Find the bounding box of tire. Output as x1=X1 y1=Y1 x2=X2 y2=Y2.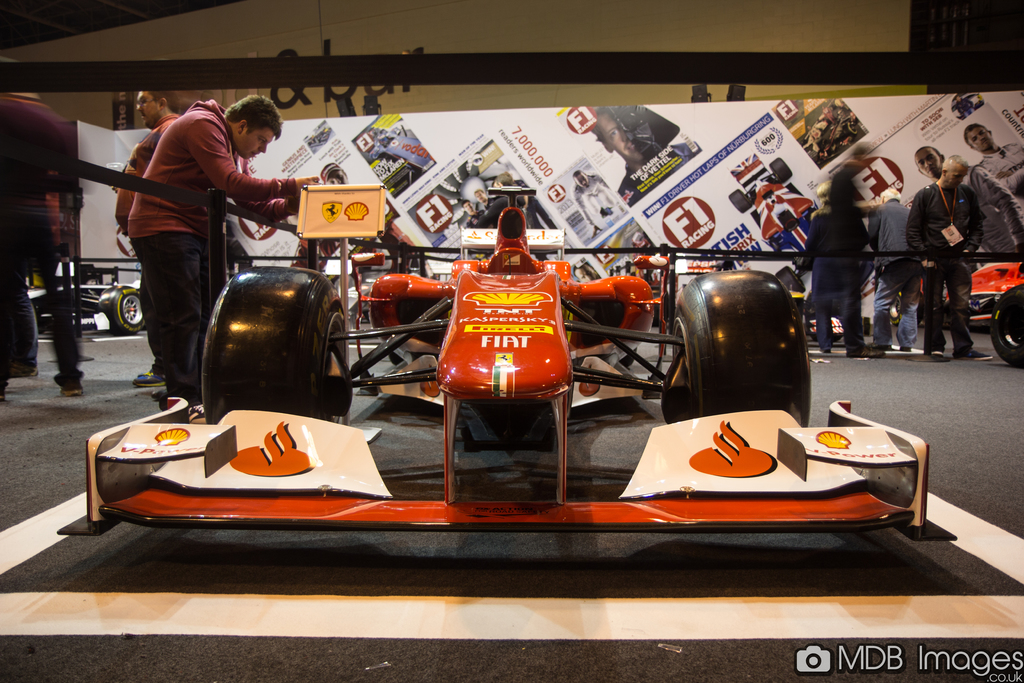
x1=668 y1=270 x2=811 y2=422.
